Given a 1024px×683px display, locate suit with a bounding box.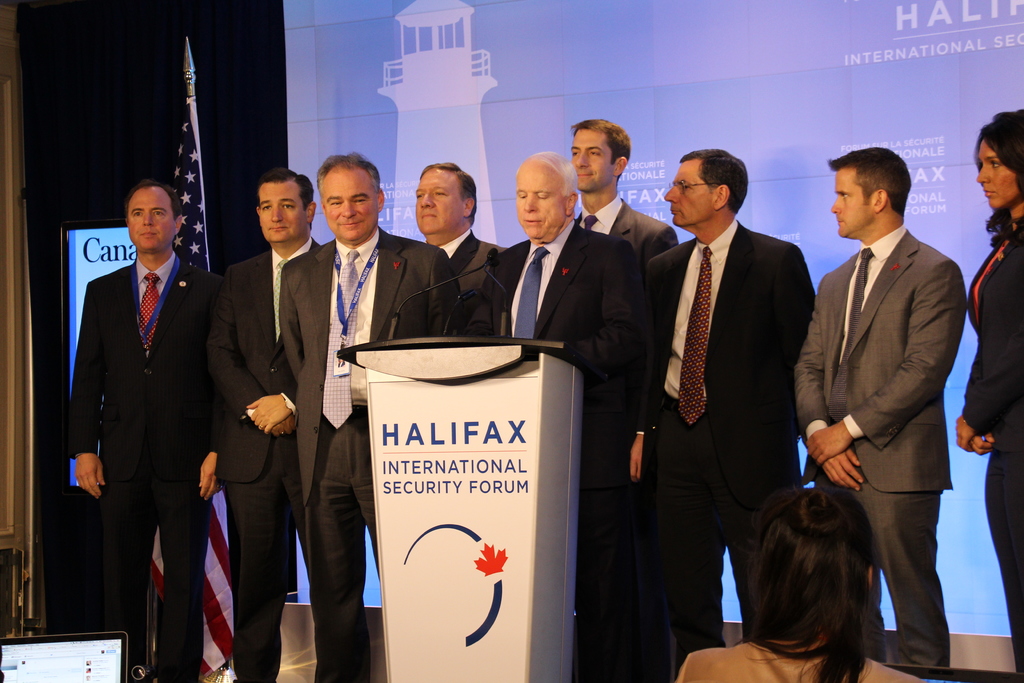
Located: <region>647, 129, 827, 654</region>.
